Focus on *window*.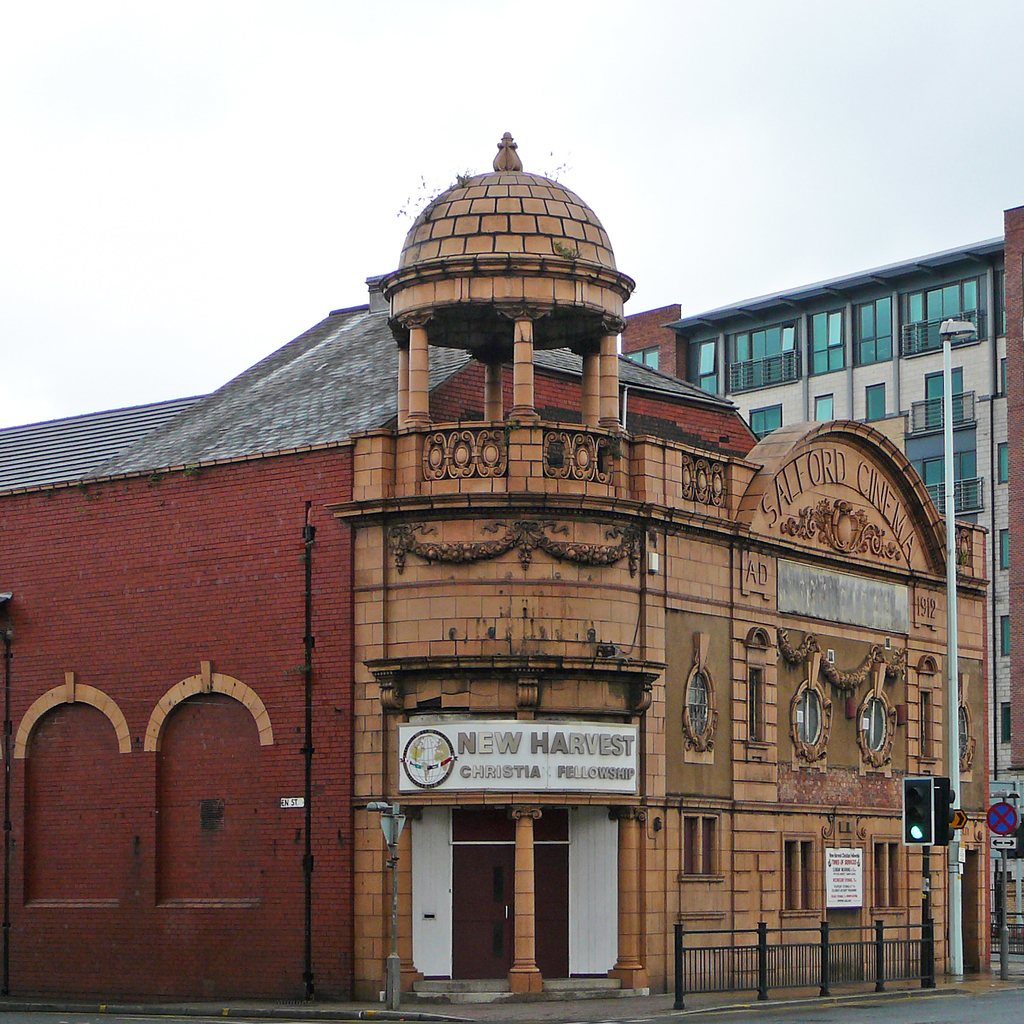
Focused at [x1=814, y1=396, x2=835, y2=419].
